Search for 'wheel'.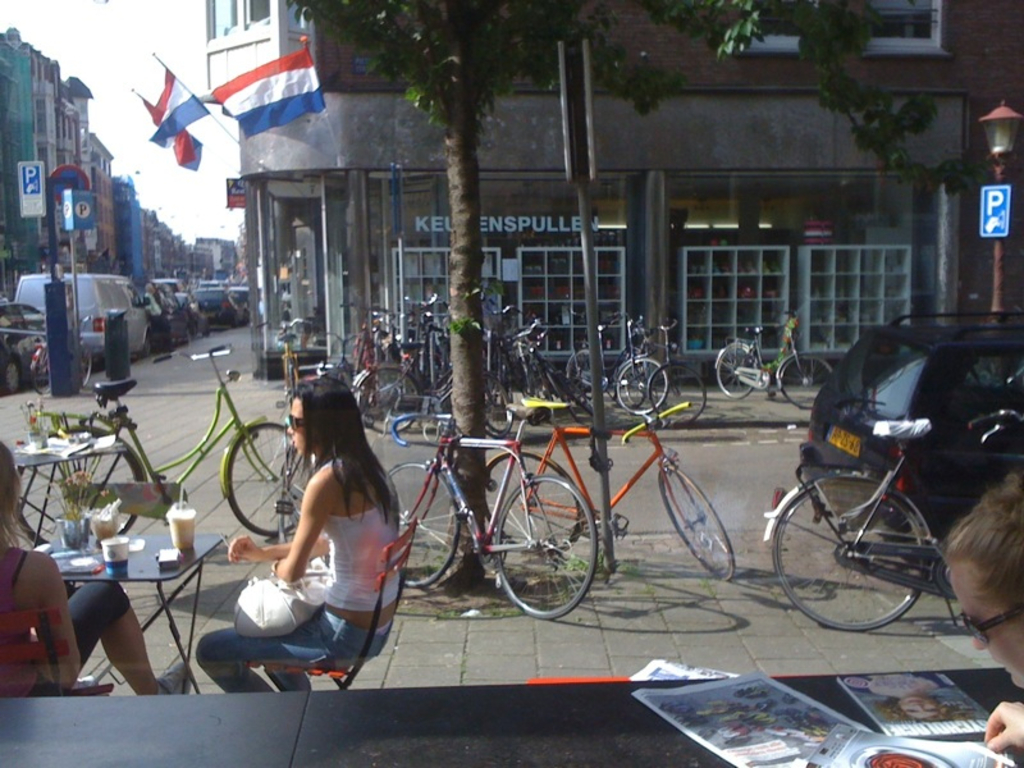
Found at <region>79, 343, 86, 388</region>.
